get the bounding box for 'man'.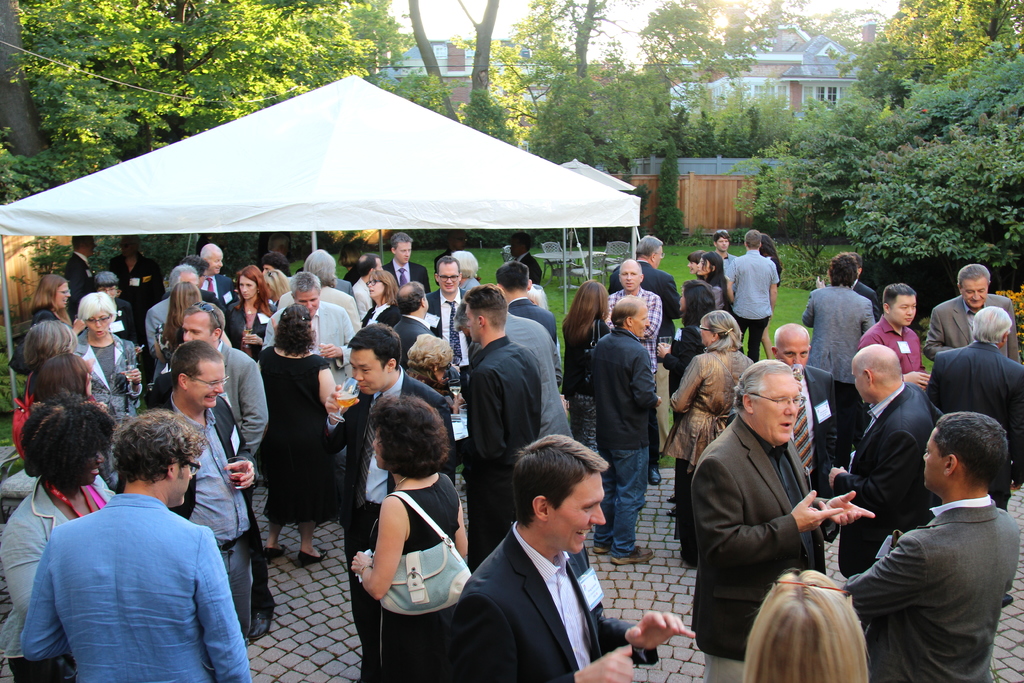
box=[204, 242, 234, 317].
